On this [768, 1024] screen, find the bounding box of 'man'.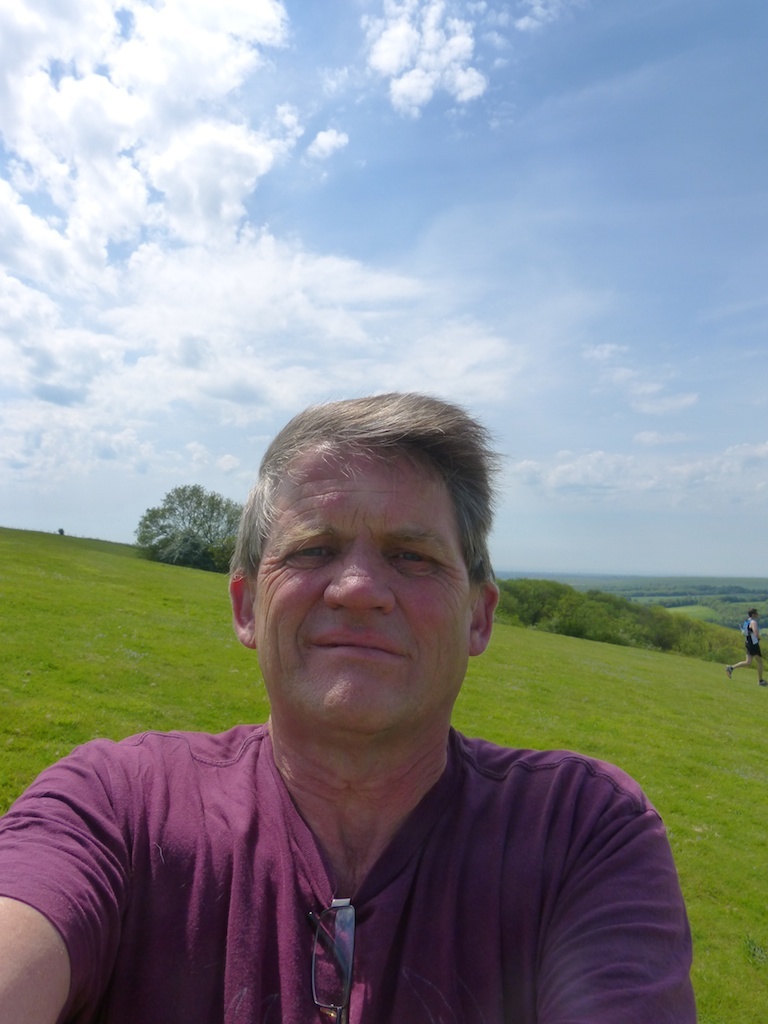
Bounding box: box(29, 364, 724, 1004).
